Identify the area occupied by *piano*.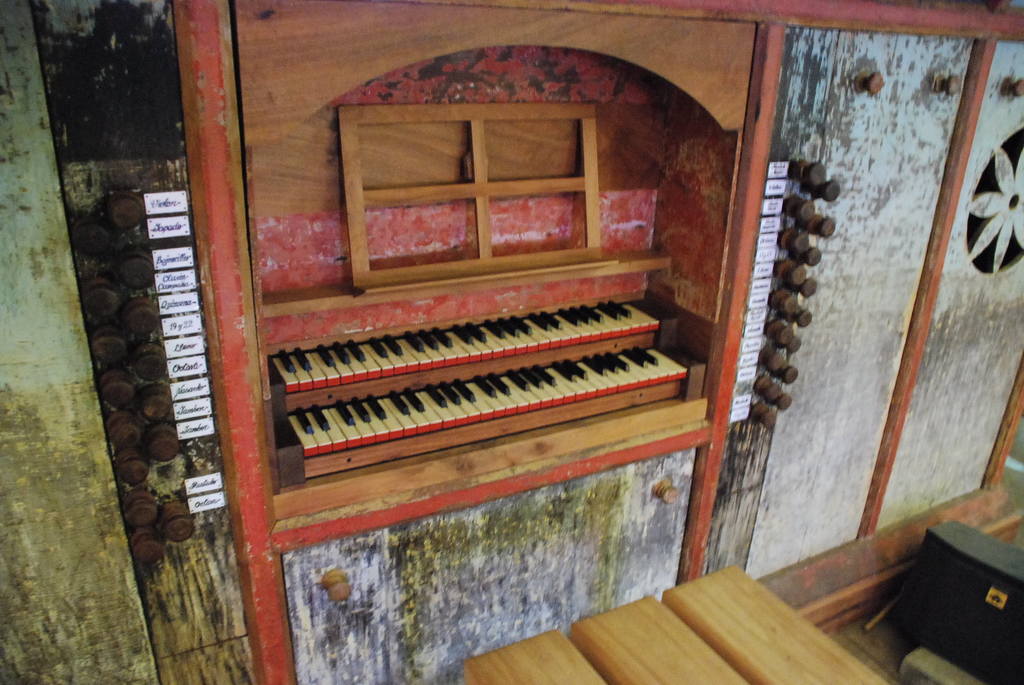
Area: 288/343/701/470.
